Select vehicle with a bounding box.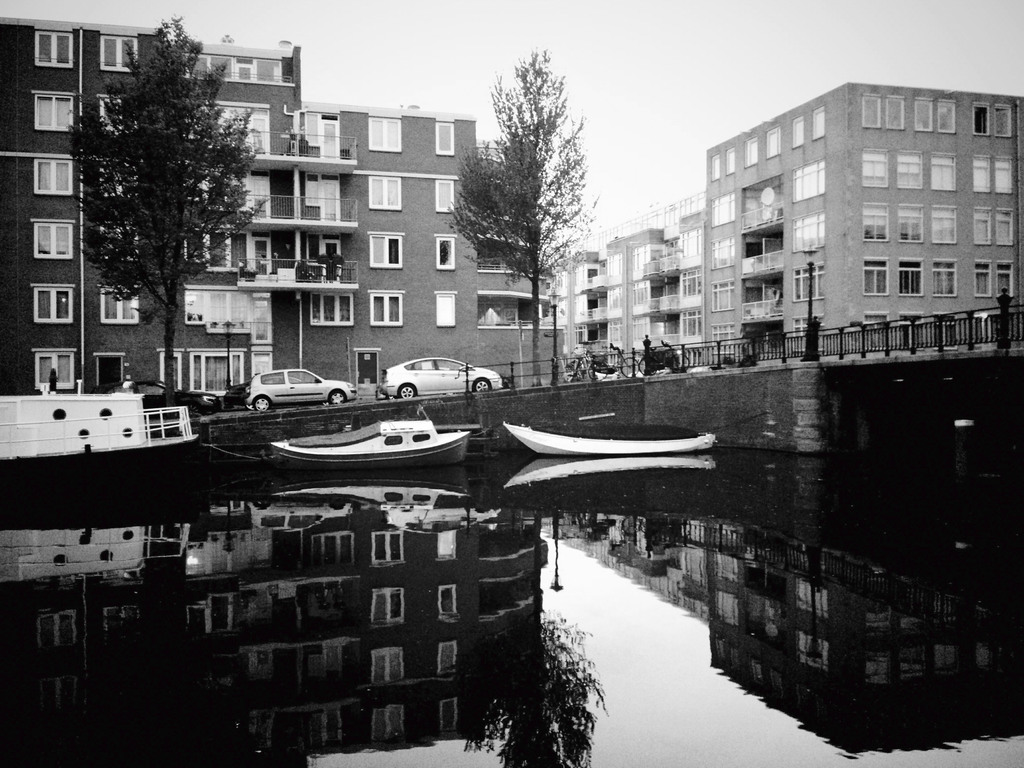
crop(0, 387, 202, 468).
